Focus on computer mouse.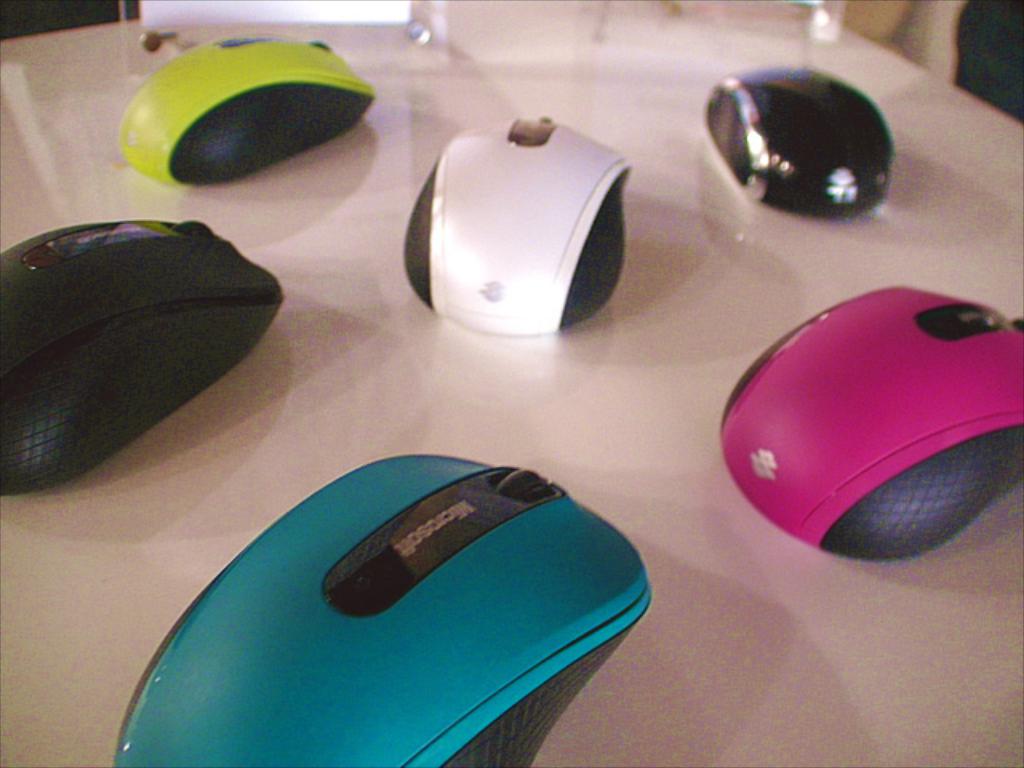
Focused at bbox=(0, 222, 286, 499).
